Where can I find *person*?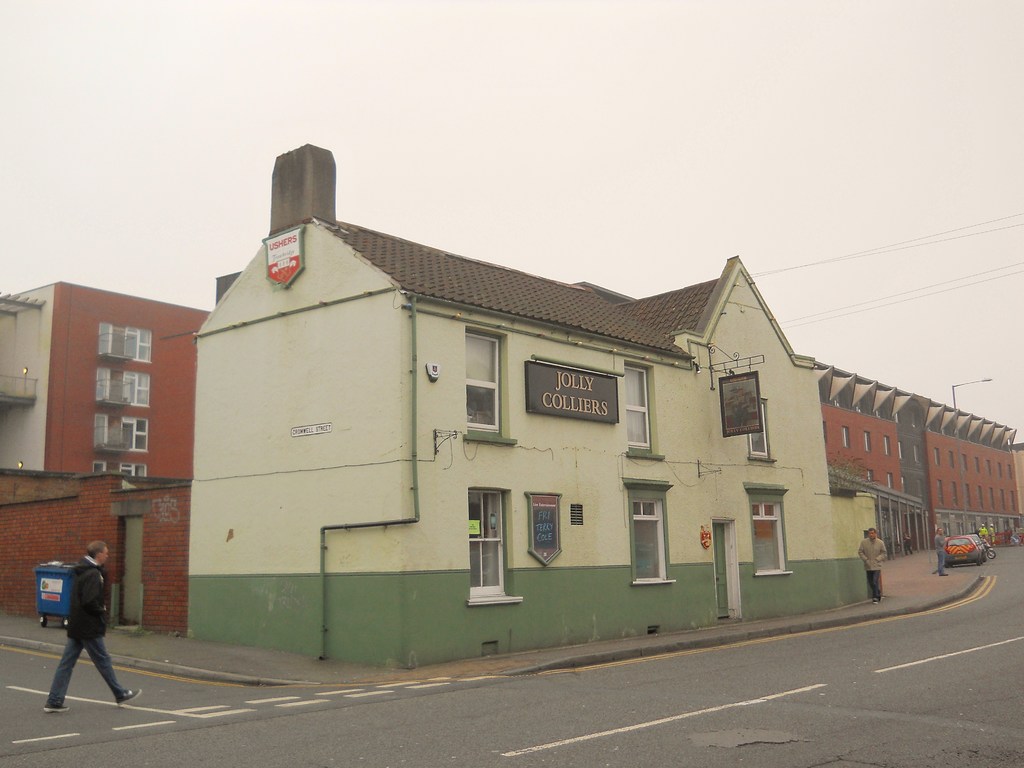
You can find it at {"x1": 42, "y1": 540, "x2": 147, "y2": 716}.
